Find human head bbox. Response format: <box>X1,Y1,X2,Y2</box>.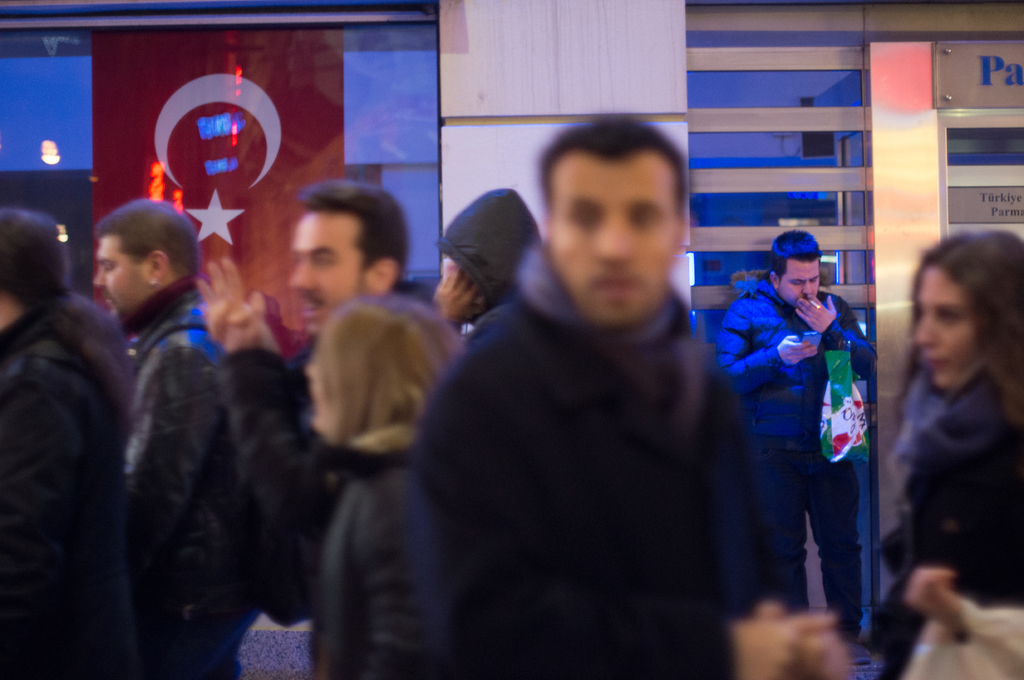
<box>912,227,1023,400</box>.
